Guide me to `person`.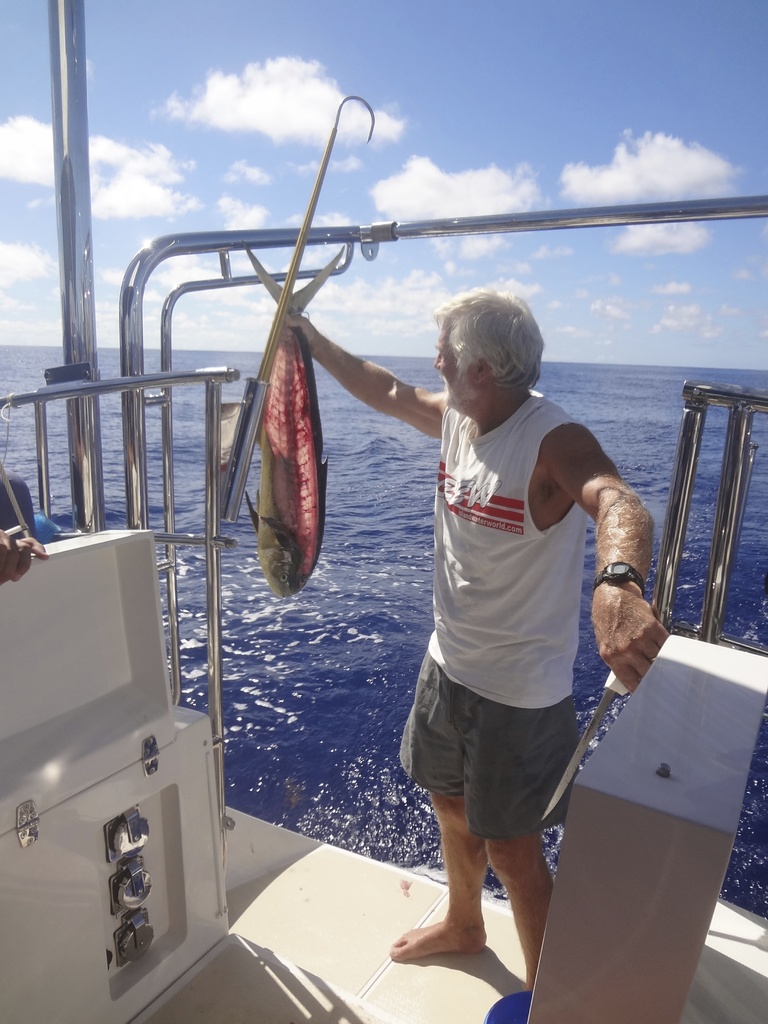
Guidance: bbox=(286, 307, 669, 988).
